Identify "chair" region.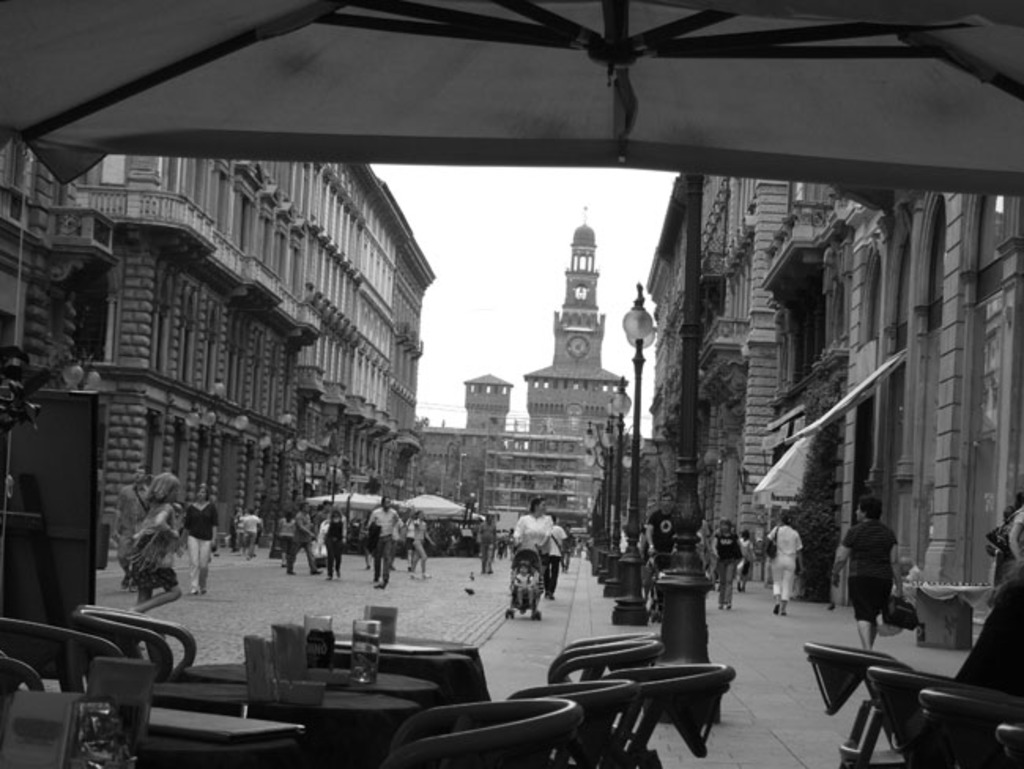
Region: box(0, 616, 124, 698).
